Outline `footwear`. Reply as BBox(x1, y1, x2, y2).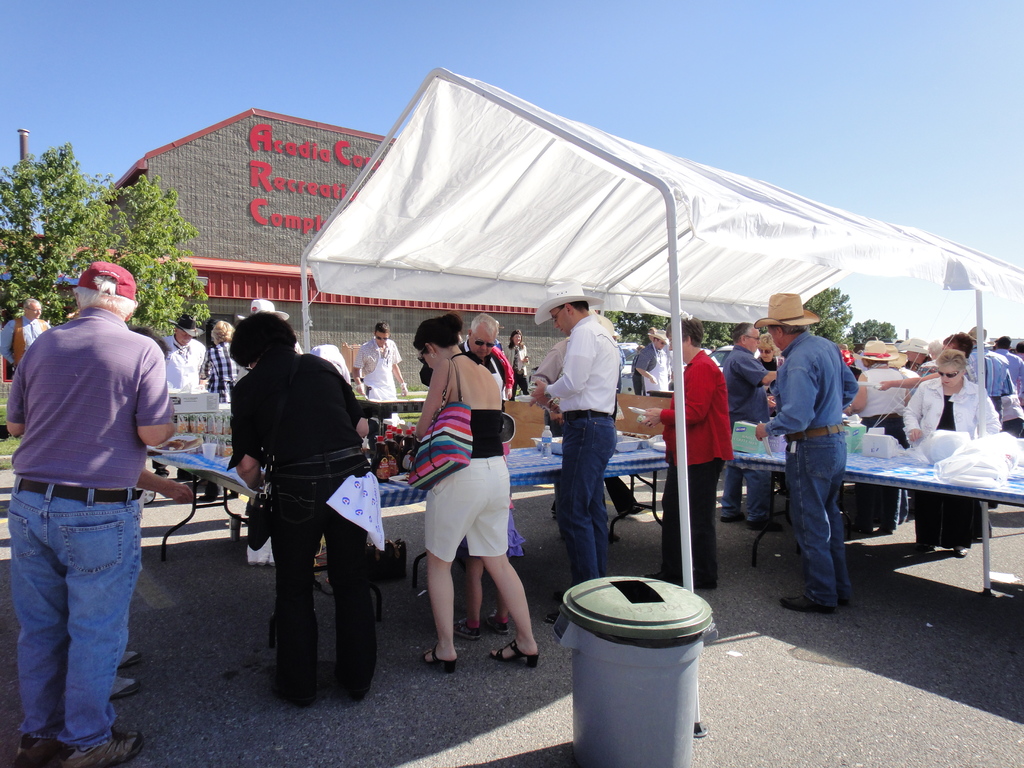
BBox(12, 735, 68, 767).
